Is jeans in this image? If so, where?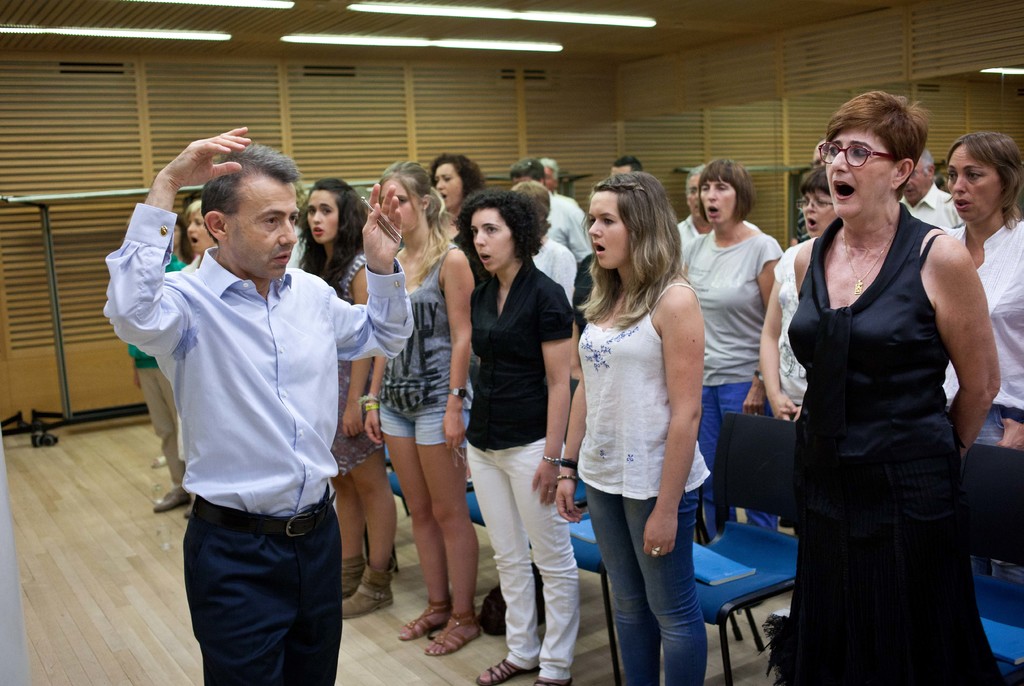
Yes, at (595, 493, 715, 683).
